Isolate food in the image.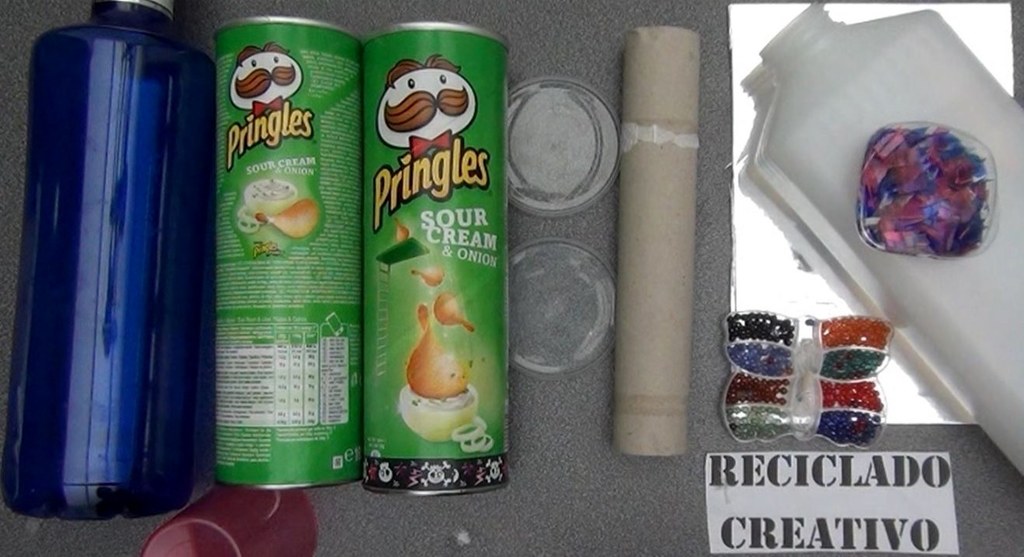
Isolated region: (x1=393, y1=218, x2=411, y2=241).
